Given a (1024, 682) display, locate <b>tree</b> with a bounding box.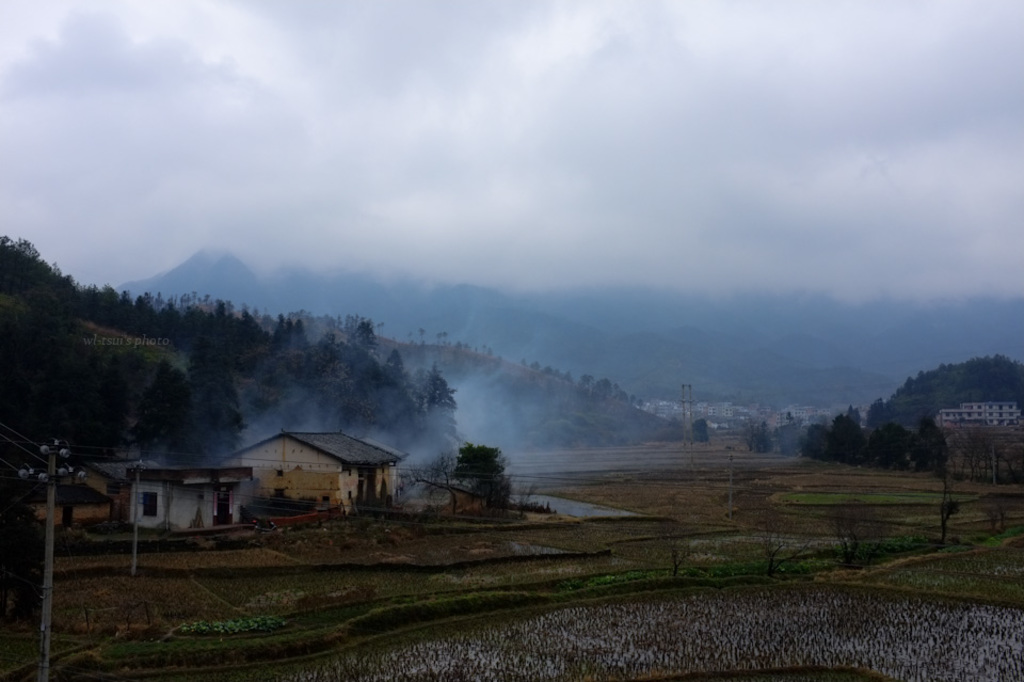
Located: bbox=[183, 340, 252, 454].
